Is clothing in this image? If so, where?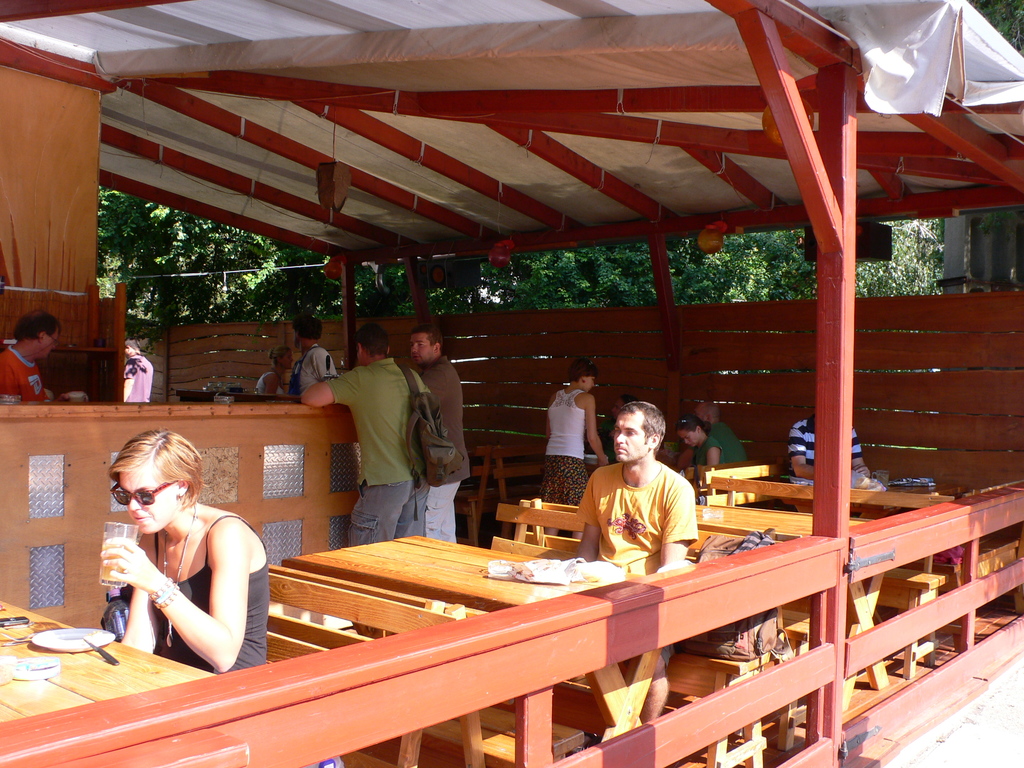
Yes, at <bbox>324, 353, 432, 549</bbox>.
